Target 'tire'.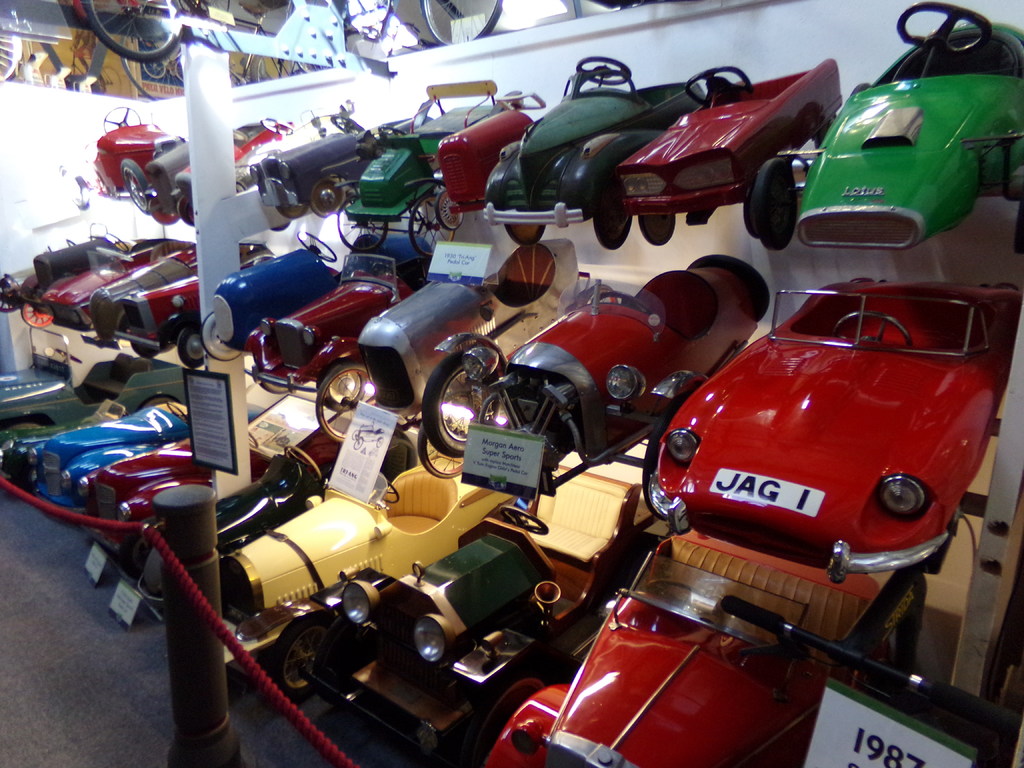
Target region: pyautogui.locateOnScreen(317, 363, 381, 438).
